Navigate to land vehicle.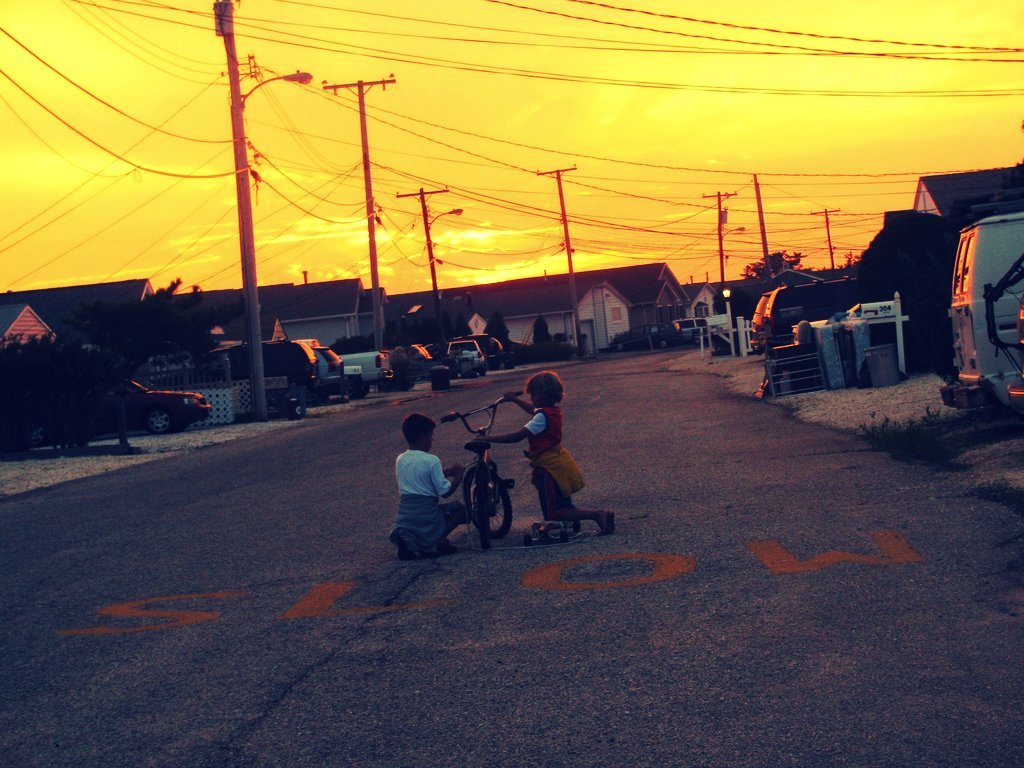
Navigation target: 68, 373, 217, 427.
